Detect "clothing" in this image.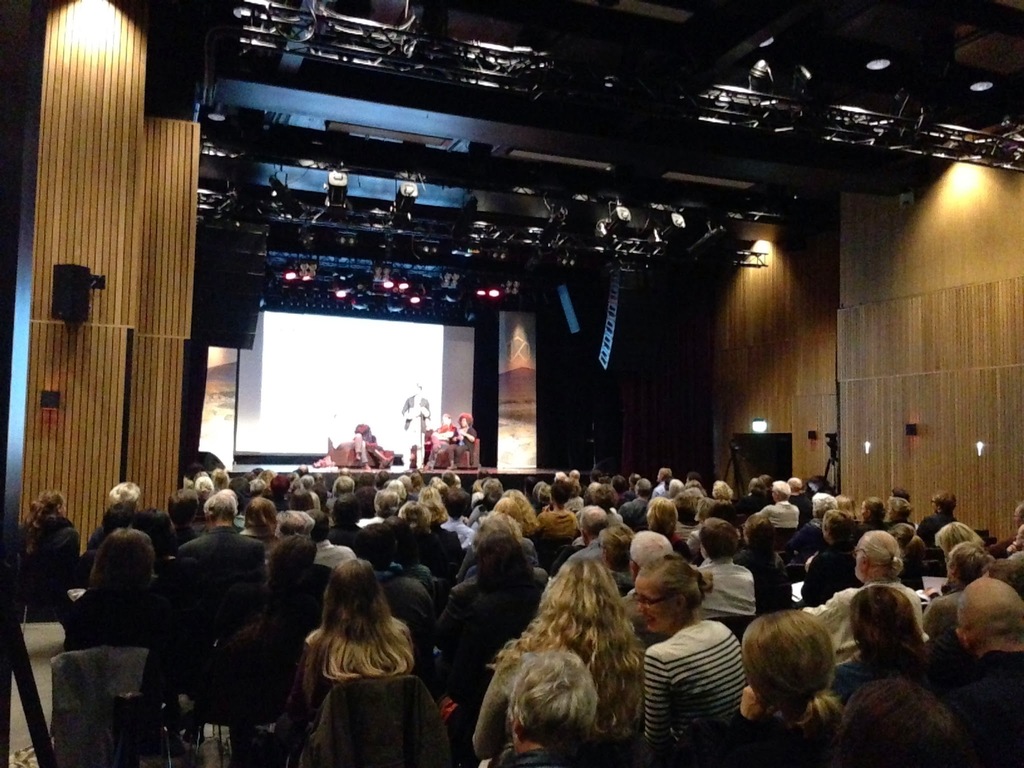
Detection: x1=301, y1=616, x2=413, y2=728.
